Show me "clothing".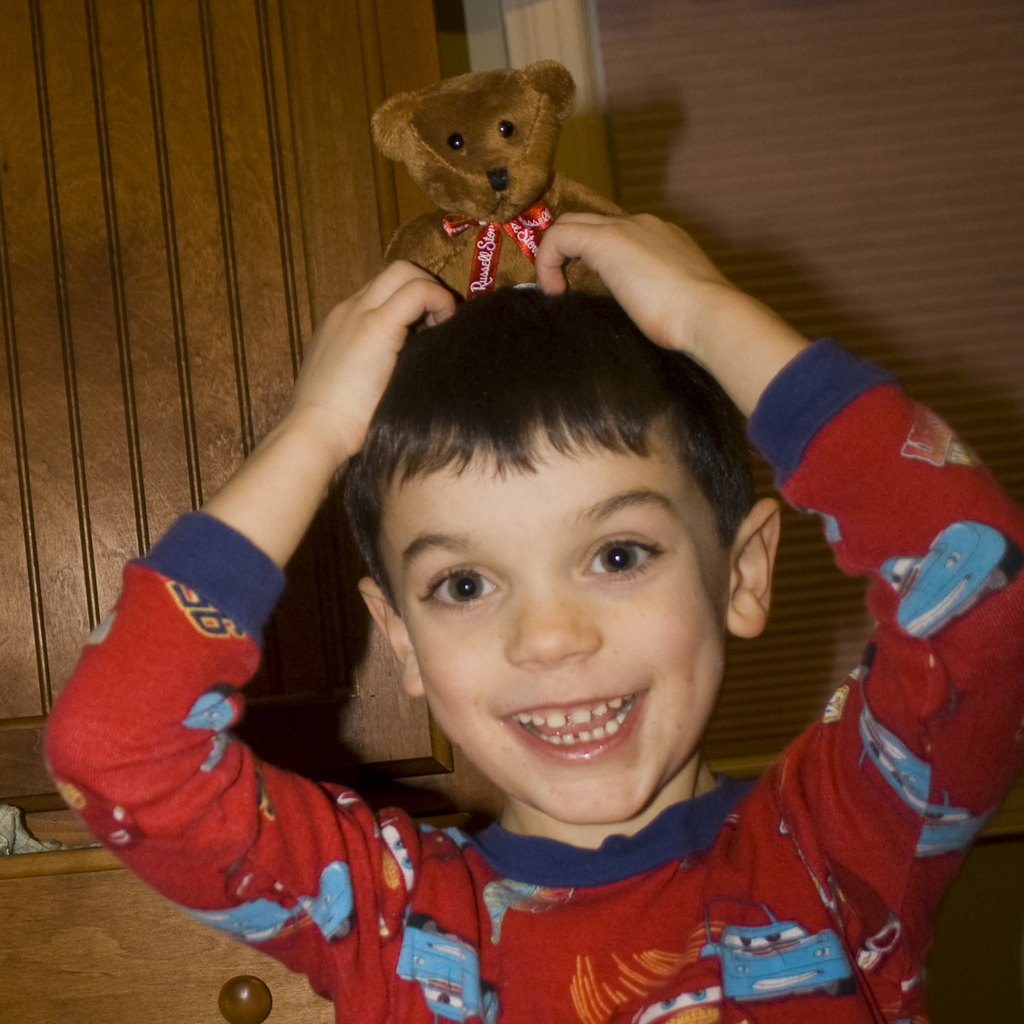
"clothing" is here: <region>42, 330, 1023, 1023</region>.
